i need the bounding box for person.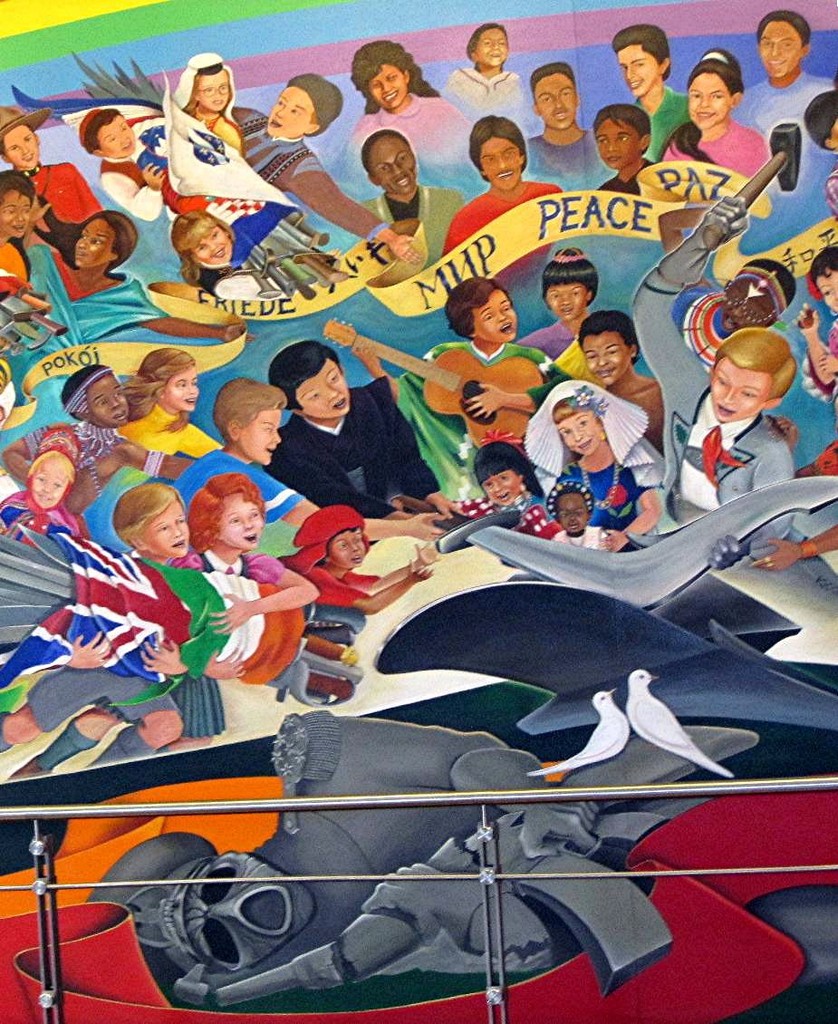
Here it is: bbox=[612, 22, 684, 150].
